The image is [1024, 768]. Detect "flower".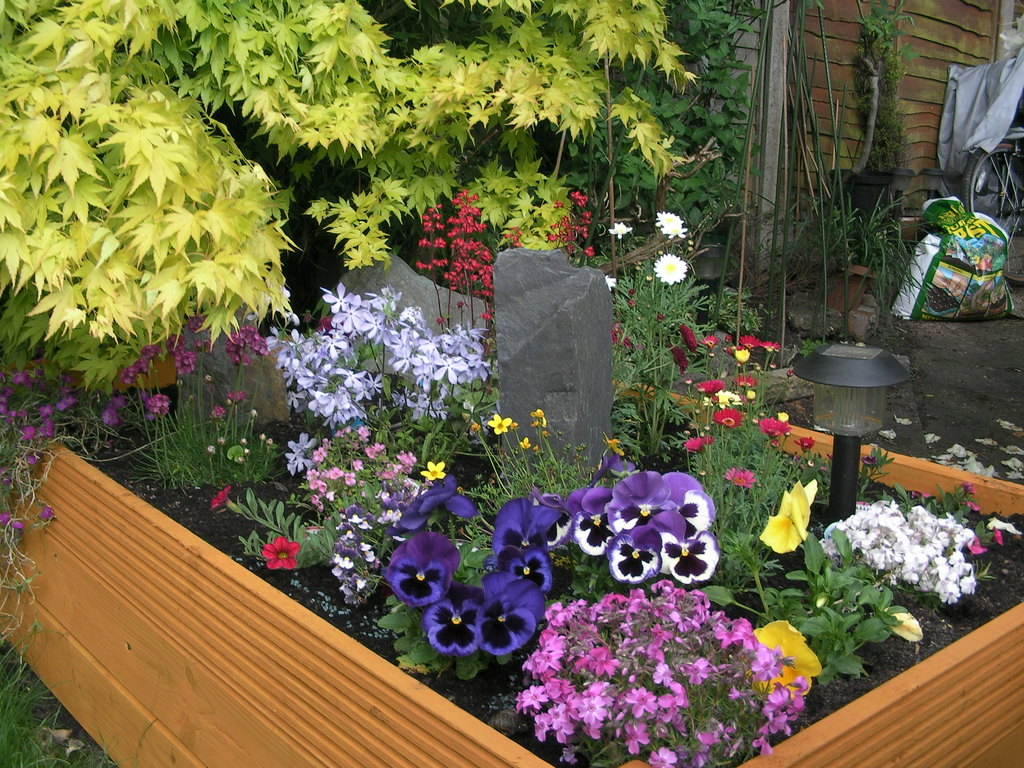
Detection: 966:541:983:554.
